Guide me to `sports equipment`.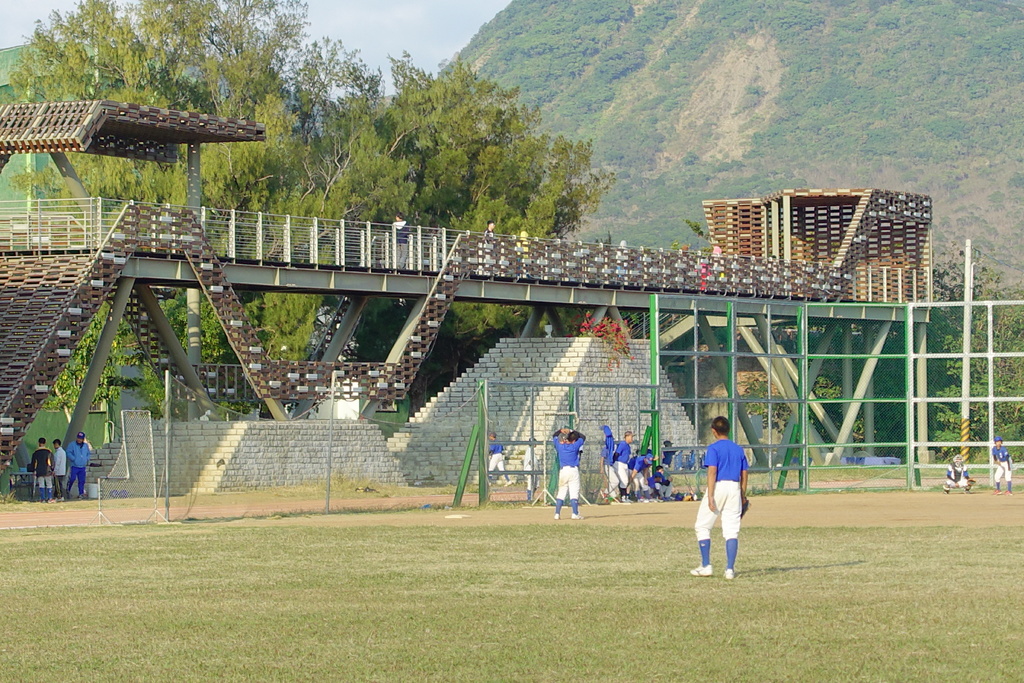
Guidance: 964 479 979 488.
